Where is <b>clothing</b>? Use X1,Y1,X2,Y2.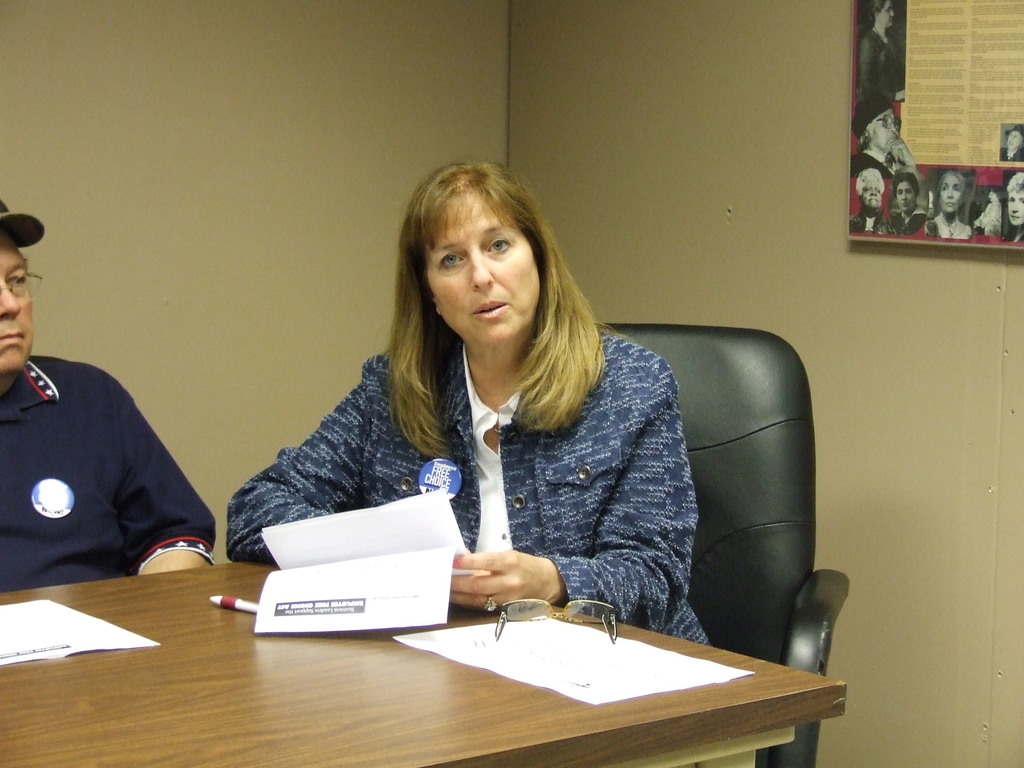
927,212,971,237.
